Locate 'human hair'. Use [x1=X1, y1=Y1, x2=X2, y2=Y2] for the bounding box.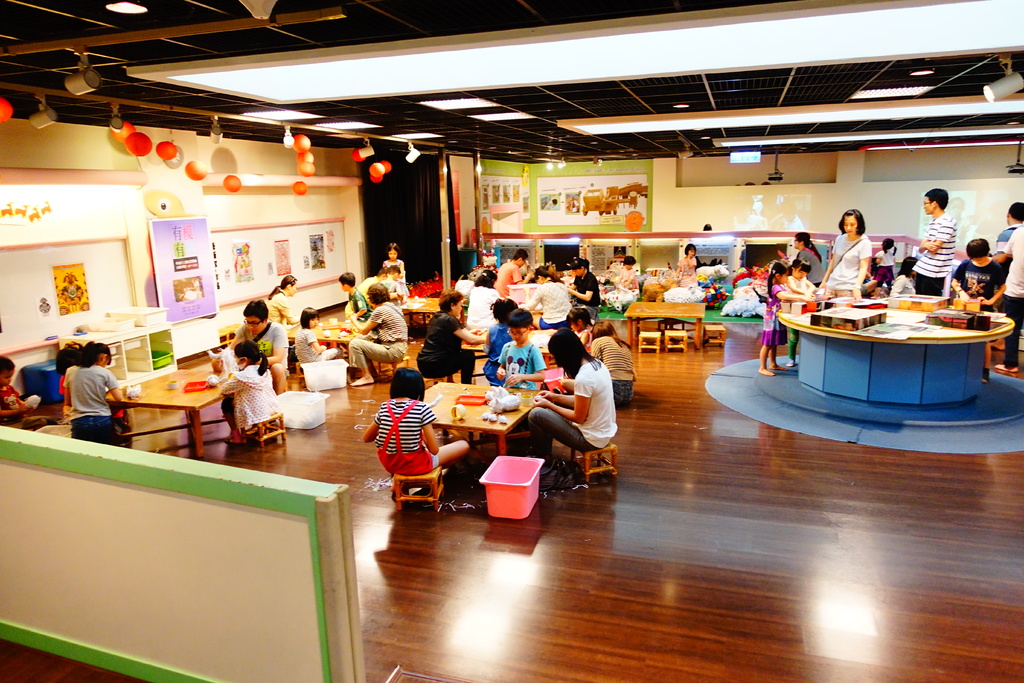
[x1=71, y1=338, x2=115, y2=368].
